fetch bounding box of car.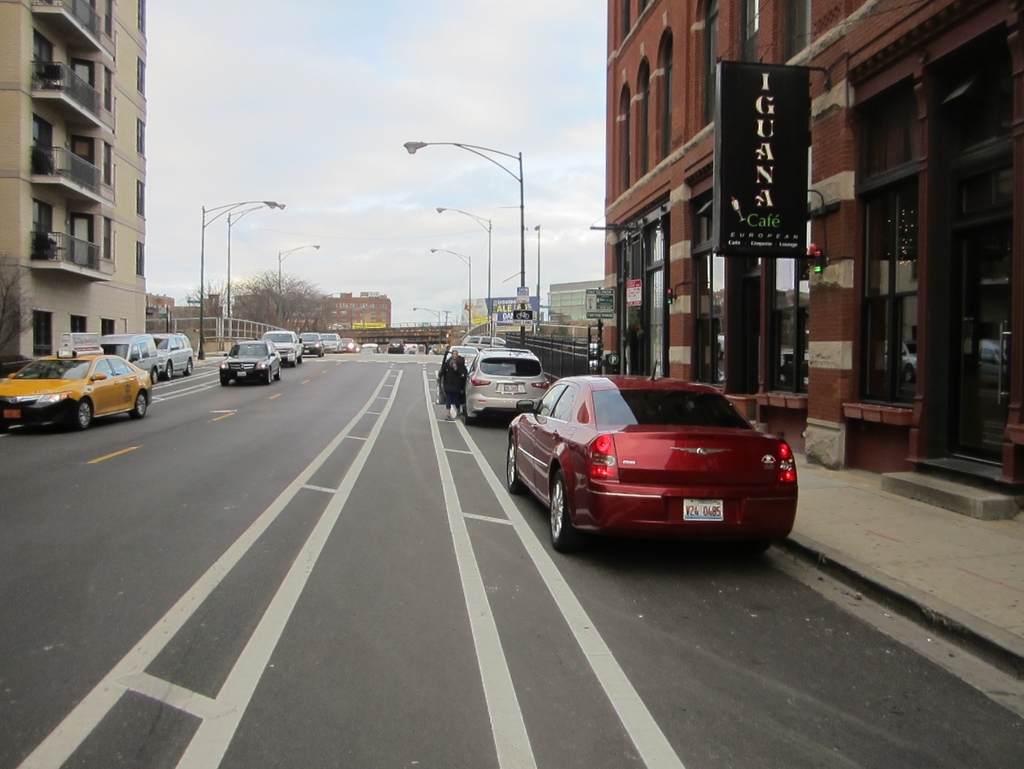
Bbox: x1=508, y1=368, x2=803, y2=550.
